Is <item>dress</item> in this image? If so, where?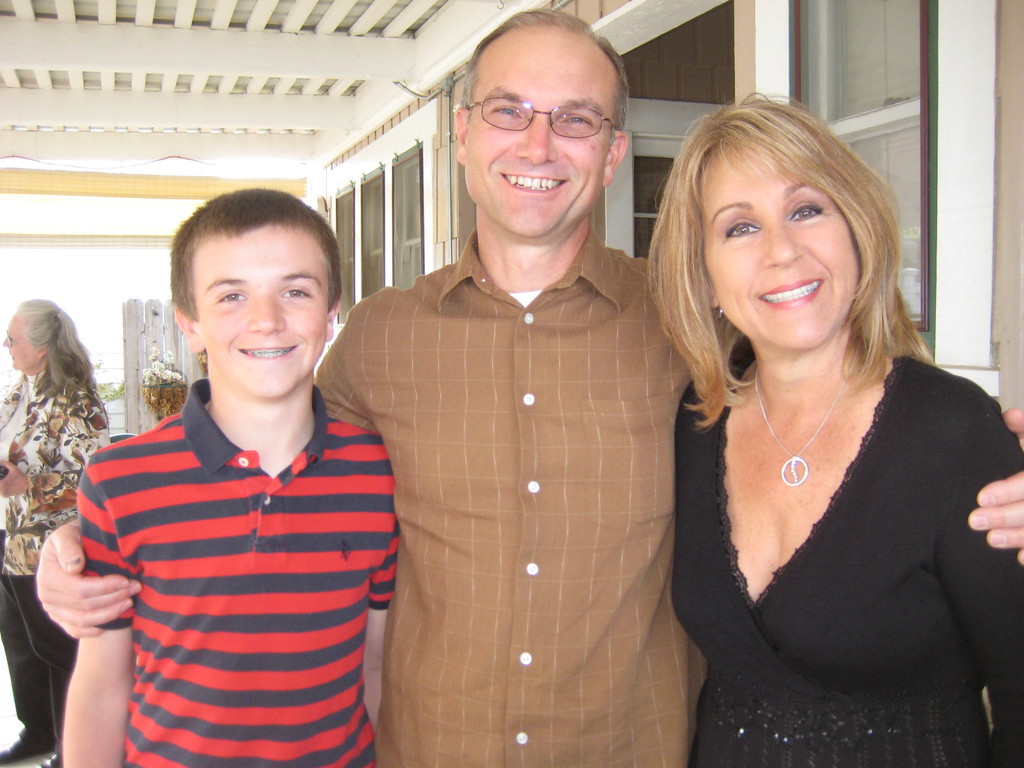
Yes, at {"left": 651, "top": 261, "right": 997, "bottom": 738}.
